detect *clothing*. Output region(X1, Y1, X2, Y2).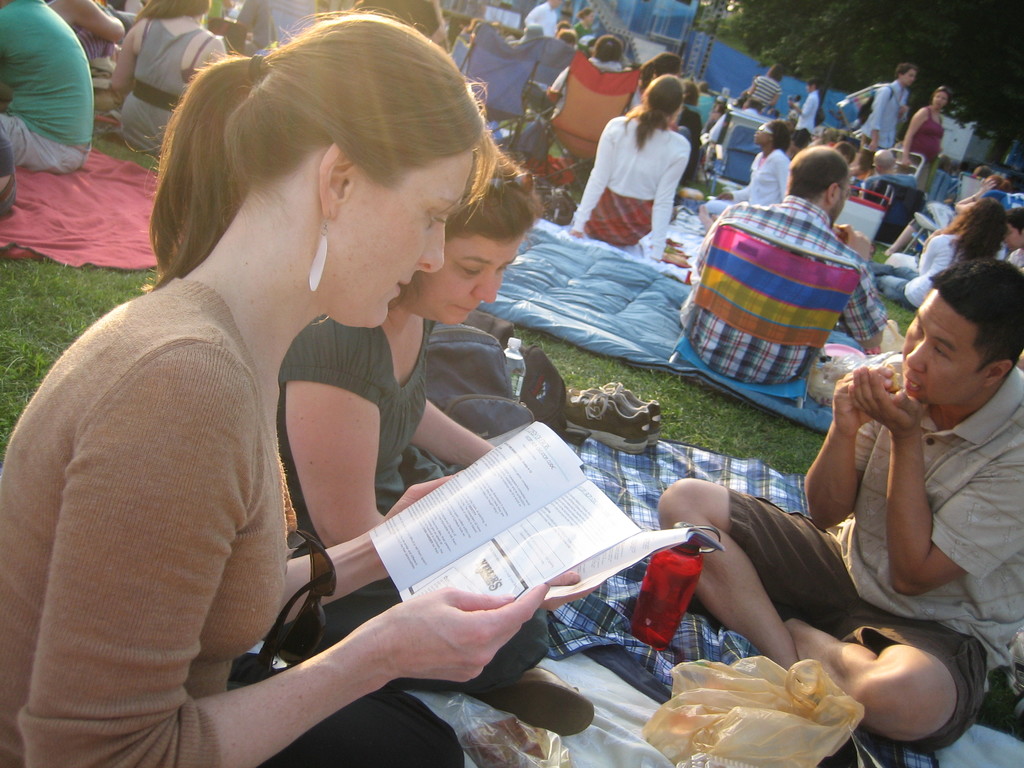
region(707, 140, 793, 218).
